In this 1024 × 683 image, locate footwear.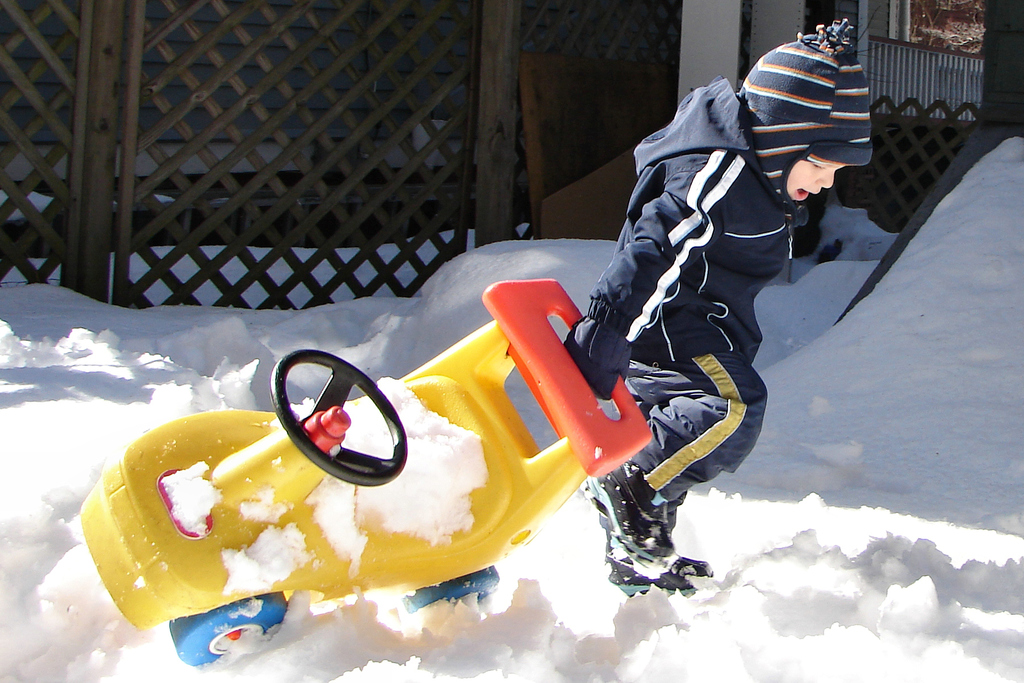
Bounding box: (left=607, top=539, right=714, bottom=595).
